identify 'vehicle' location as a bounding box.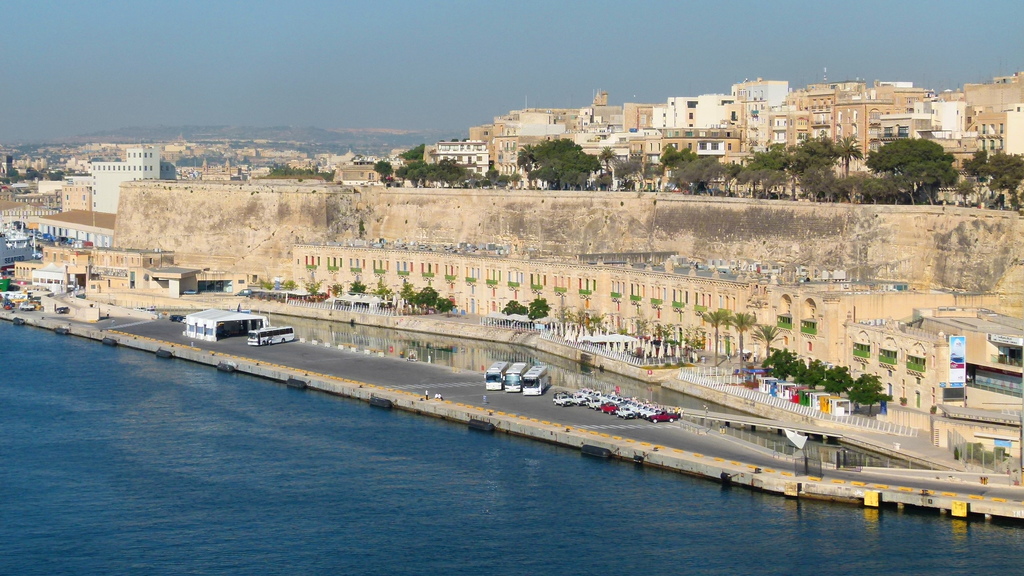
box(502, 361, 530, 392).
